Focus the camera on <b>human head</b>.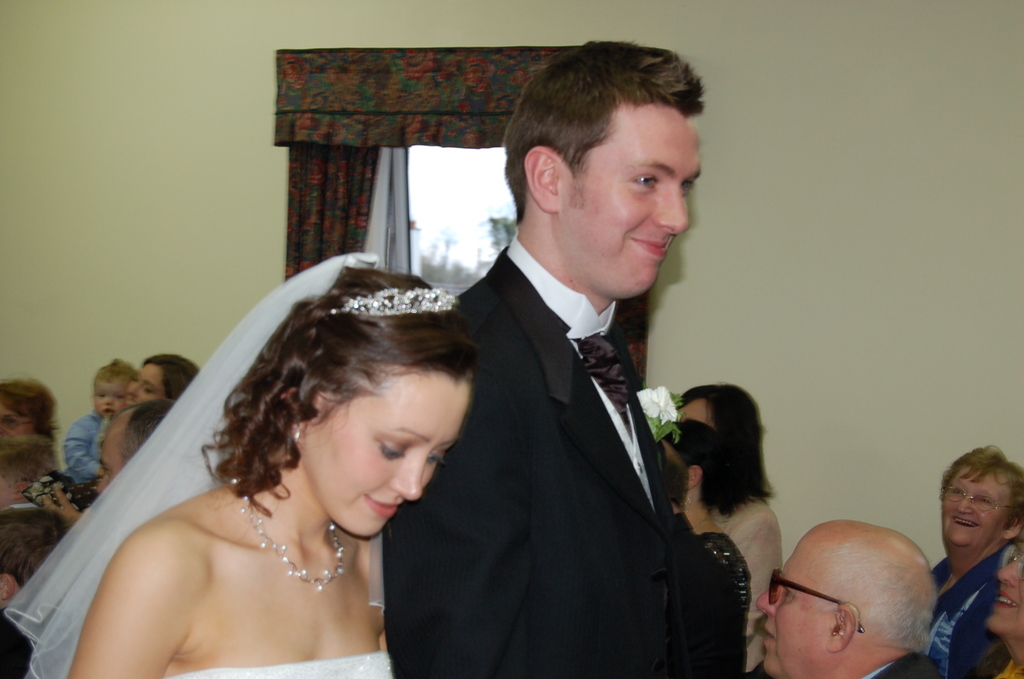
Focus region: bbox=(502, 44, 698, 301).
